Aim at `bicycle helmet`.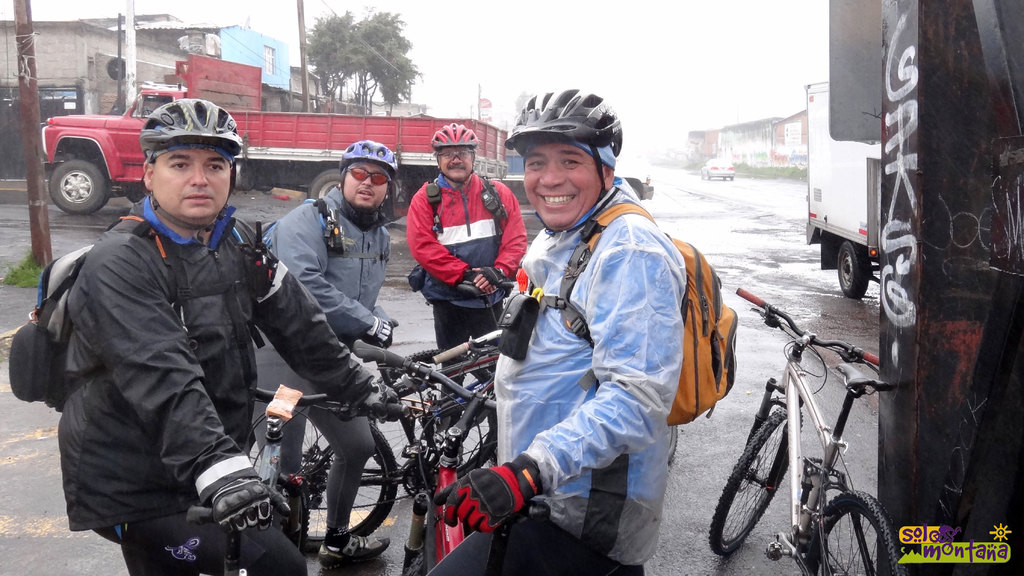
Aimed at select_region(138, 95, 244, 177).
